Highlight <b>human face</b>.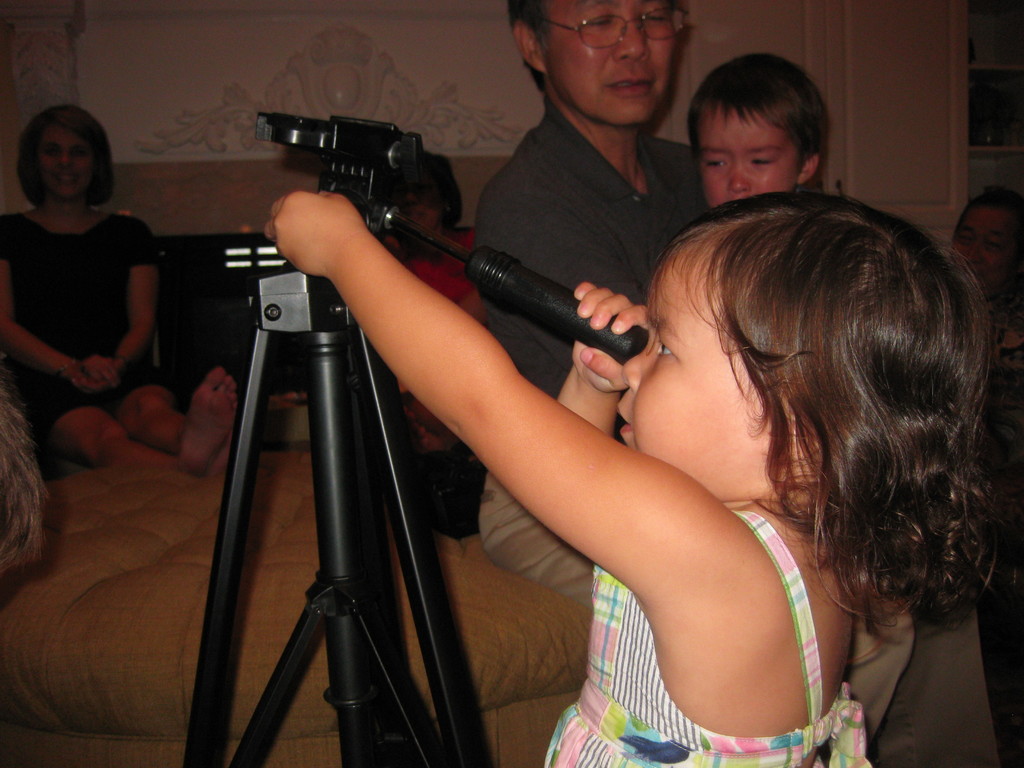
Highlighted region: left=950, top=202, right=1020, bottom=294.
